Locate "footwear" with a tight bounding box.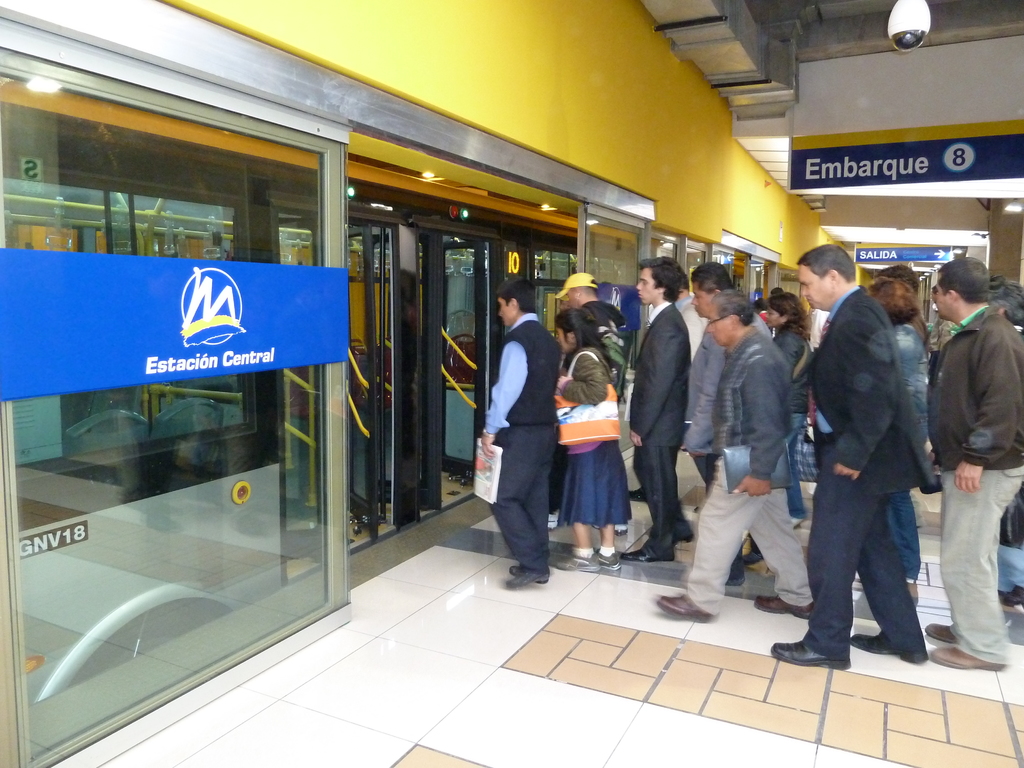
(left=560, top=549, right=597, bottom=569).
